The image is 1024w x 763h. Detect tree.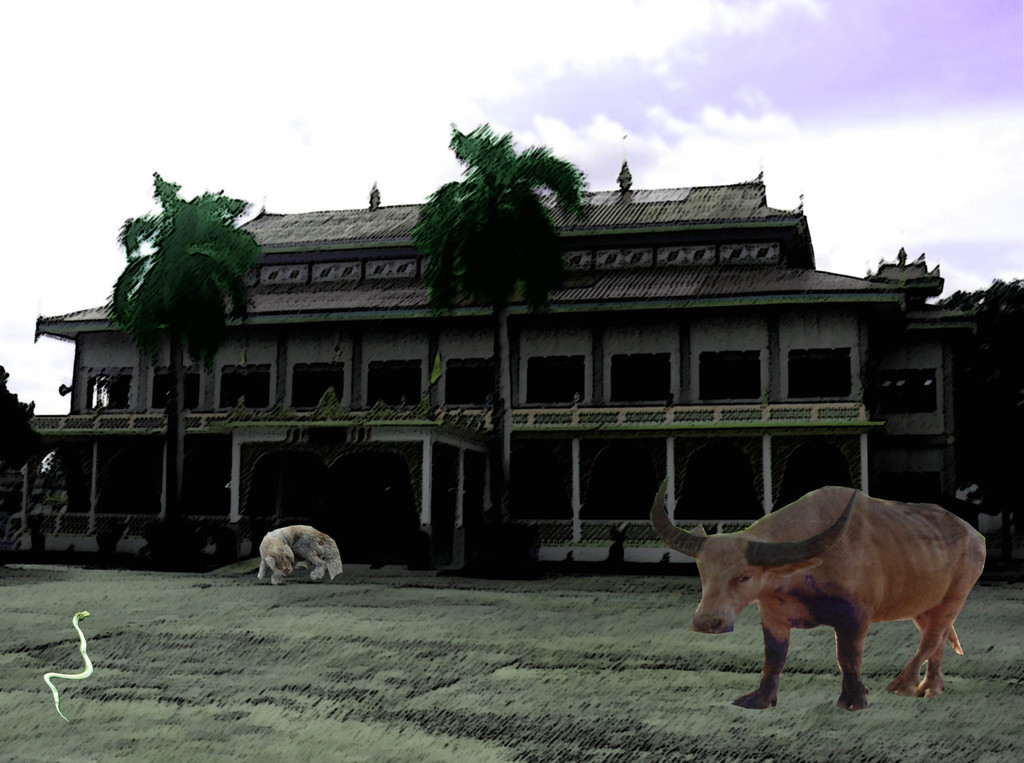
Detection: l=412, t=124, r=582, b=532.
